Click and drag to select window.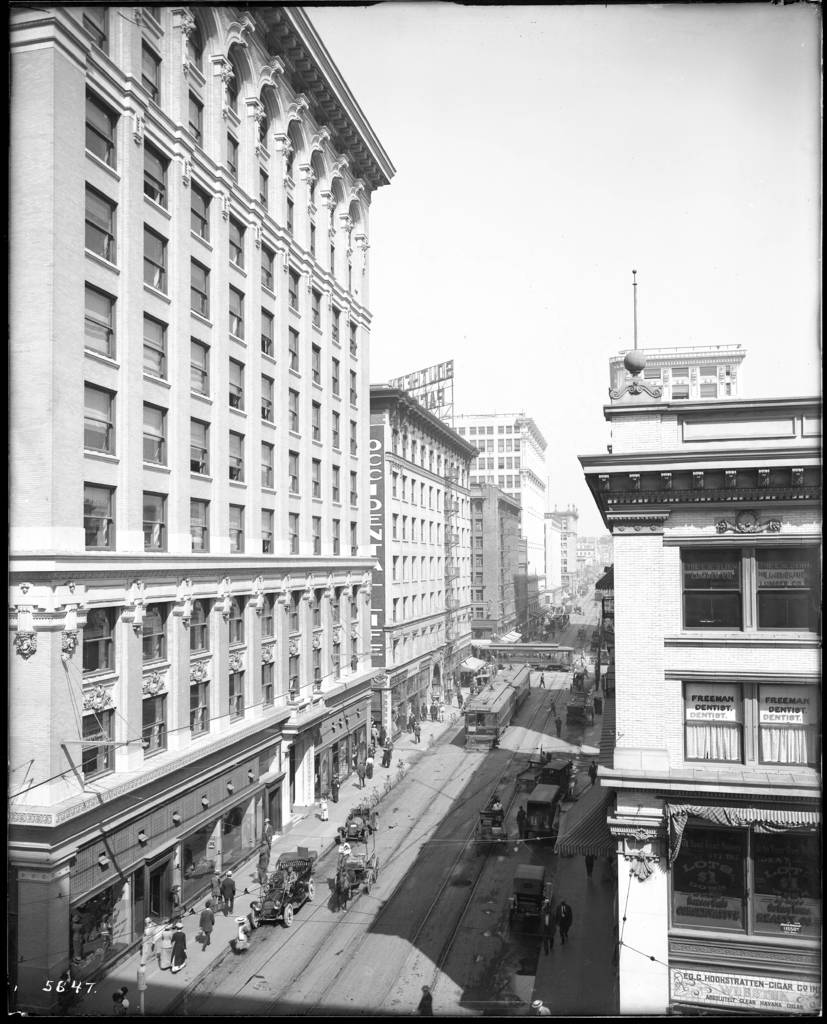
Selection: select_region(344, 327, 358, 346).
